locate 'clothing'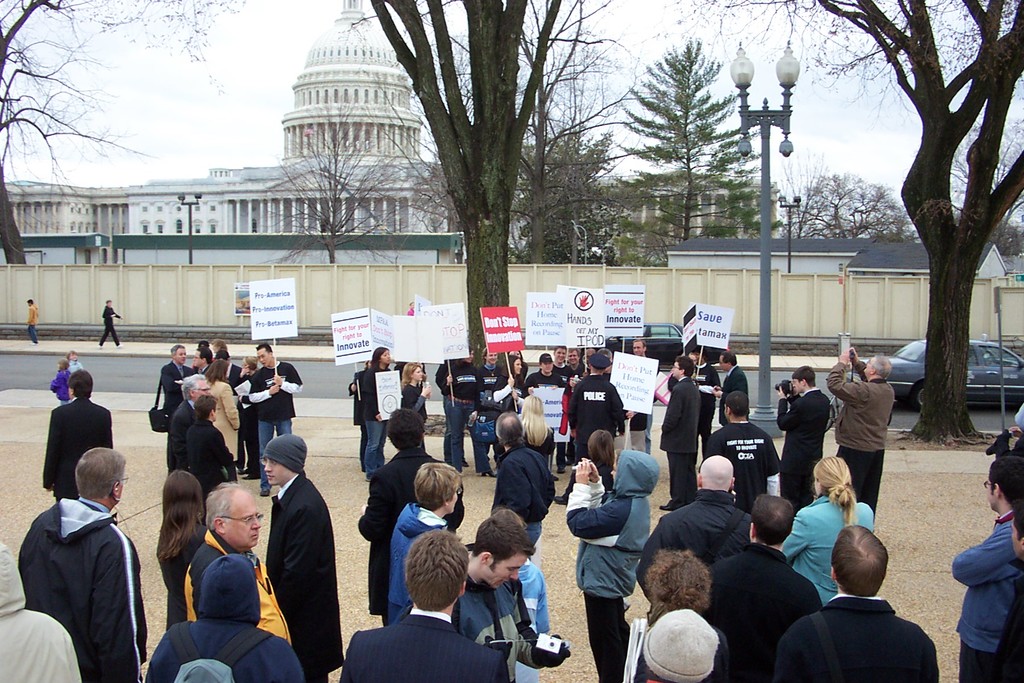
775:589:941:682
